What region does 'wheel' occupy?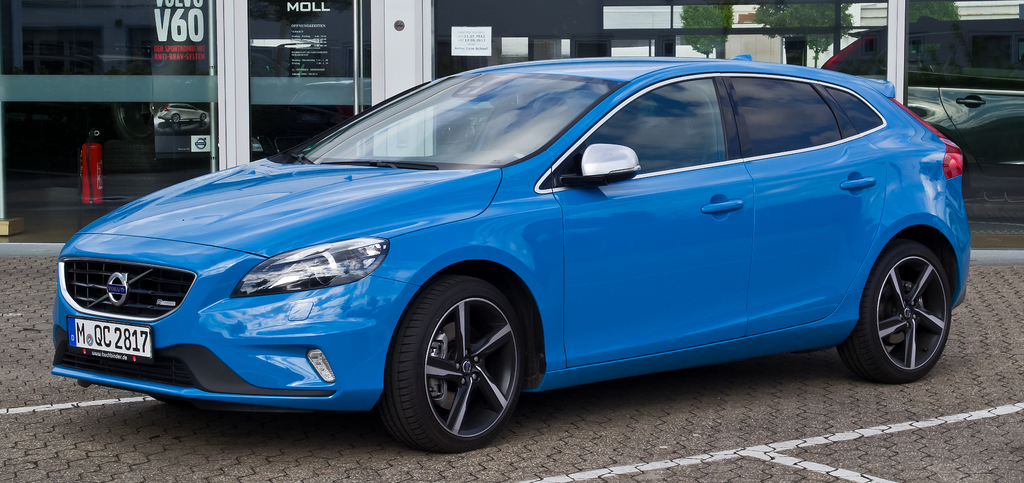
861:225:959:368.
